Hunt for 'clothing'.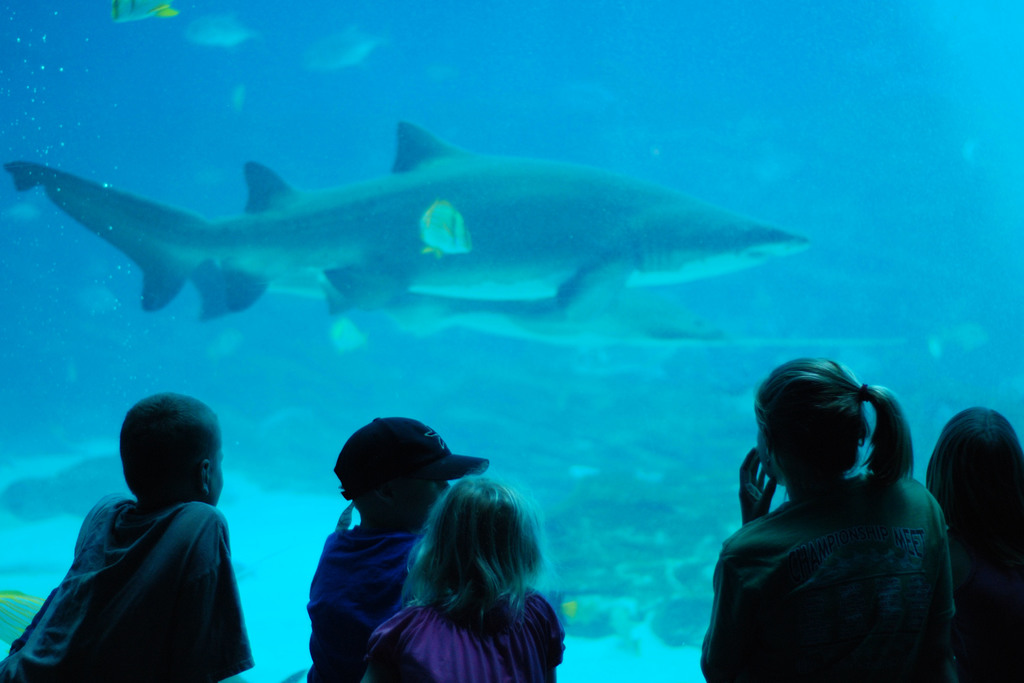
Hunted down at crop(362, 594, 569, 682).
